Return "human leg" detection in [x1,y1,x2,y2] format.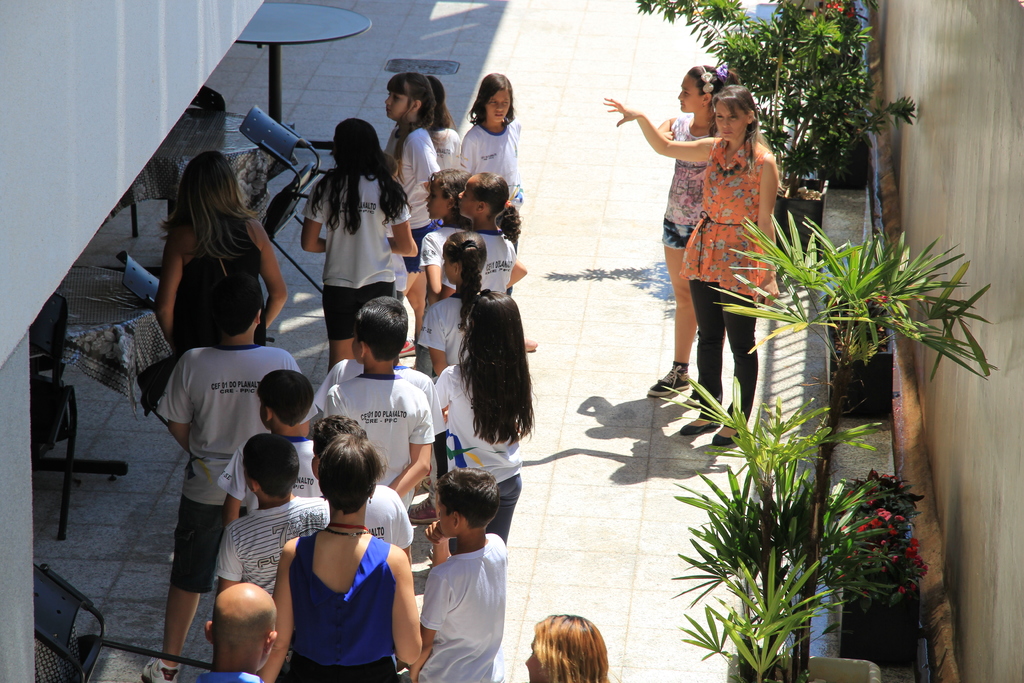
[650,208,692,395].
